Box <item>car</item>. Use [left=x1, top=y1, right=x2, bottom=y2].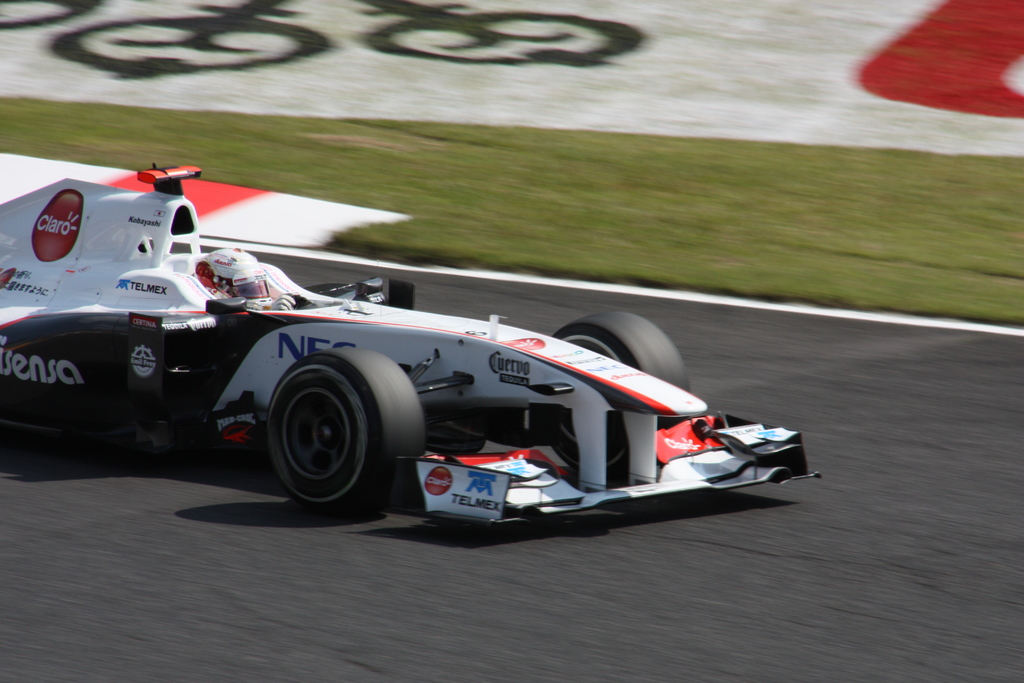
[left=13, top=188, right=801, bottom=536].
